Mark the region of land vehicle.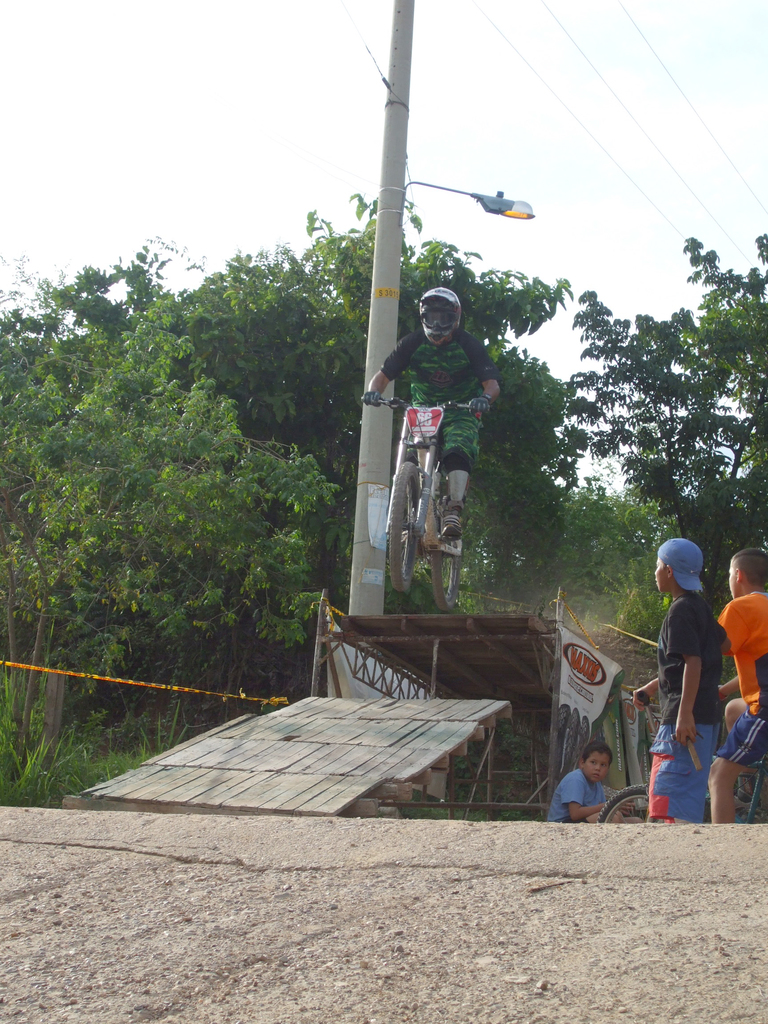
Region: {"left": 361, "top": 400, "right": 487, "bottom": 613}.
